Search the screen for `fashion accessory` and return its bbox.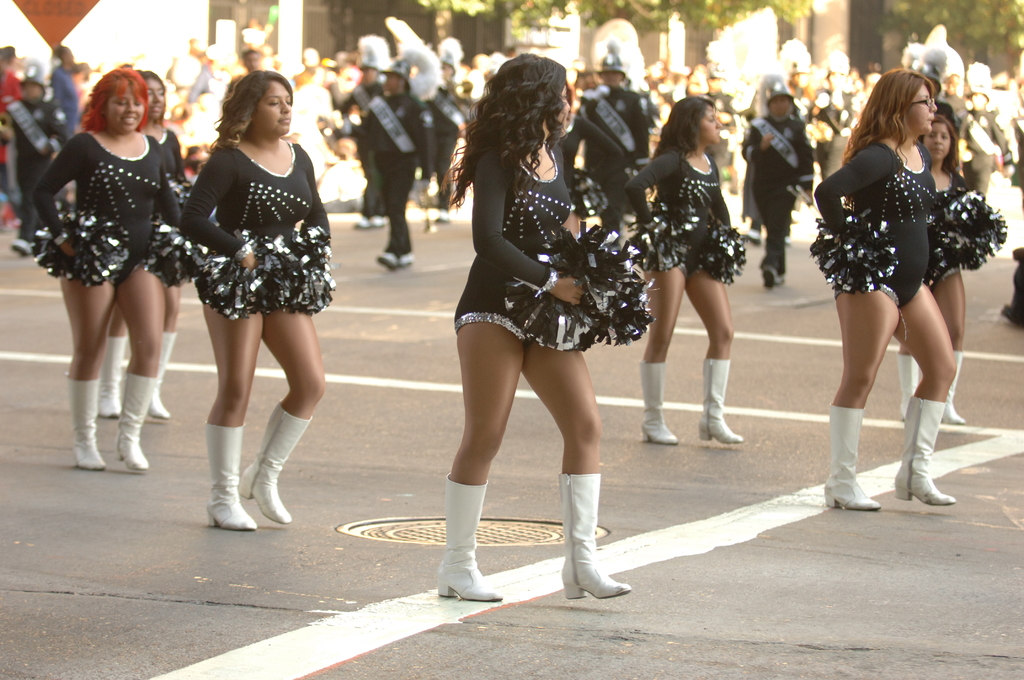
Found: (437, 474, 504, 601).
